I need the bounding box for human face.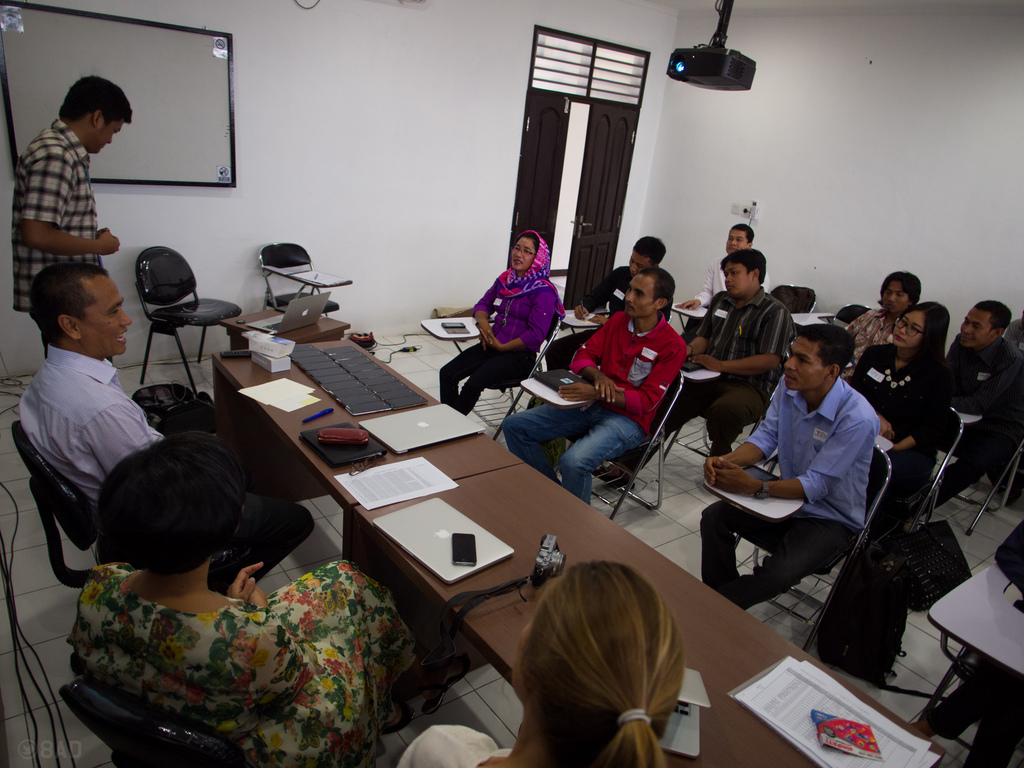
Here it is: detection(628, 250, 649, 273).
